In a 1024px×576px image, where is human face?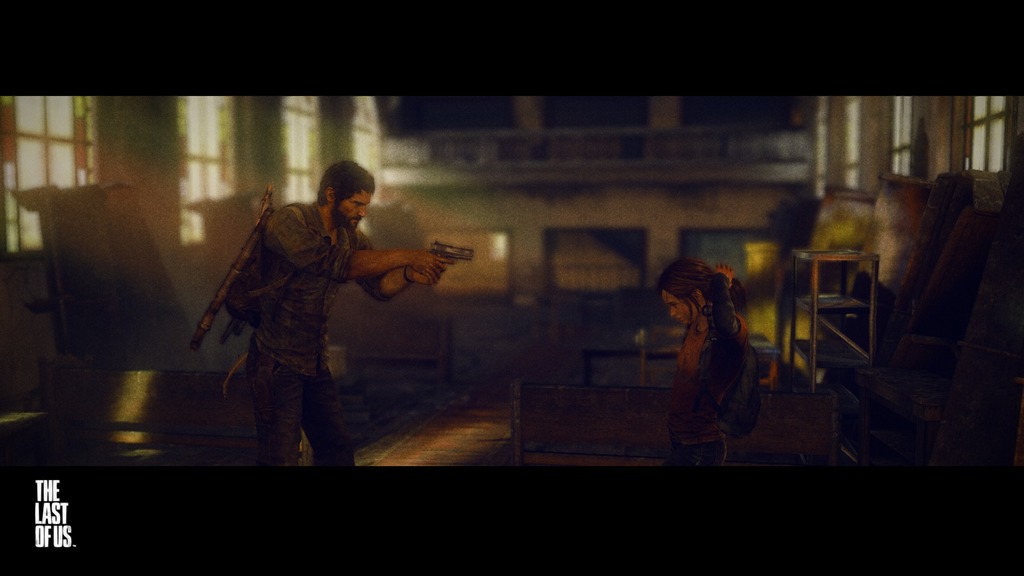
locate(333, 188, 372, 230).
